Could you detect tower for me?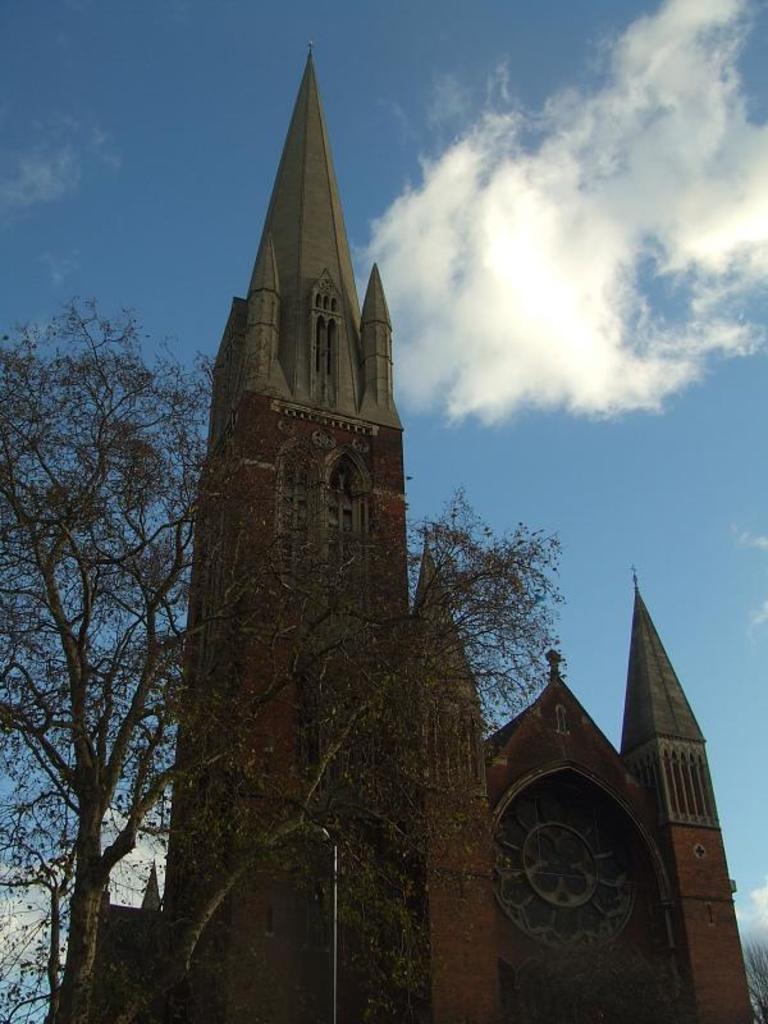
Detection result: crop(591, 575, 754, 1023).
